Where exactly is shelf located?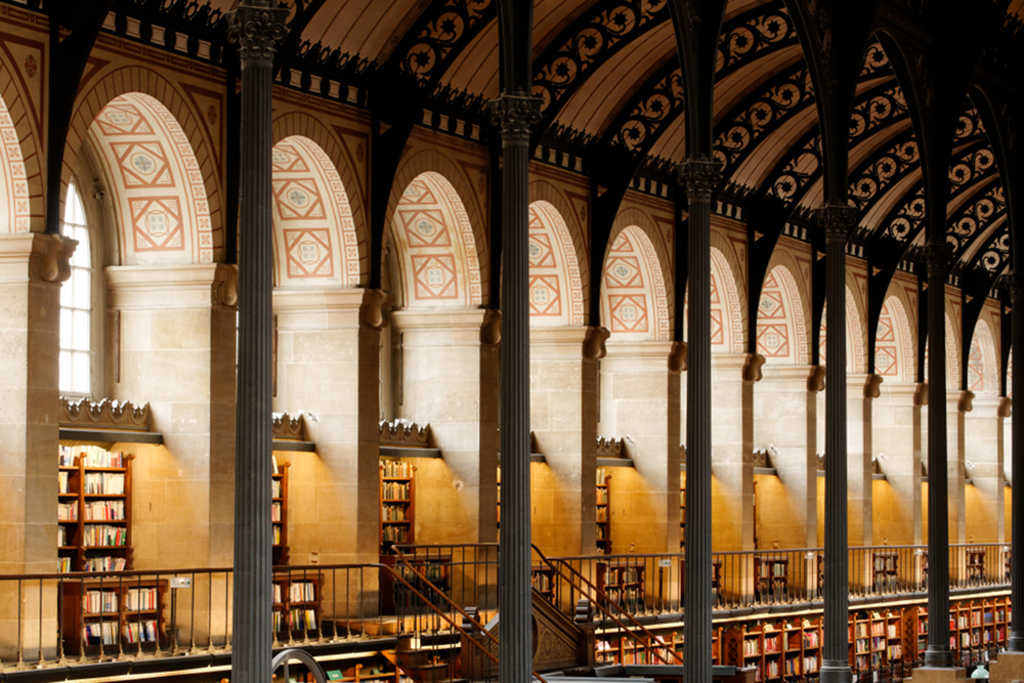
Its bounding box is x1=962, y1=545, x2=983, y2=581.
